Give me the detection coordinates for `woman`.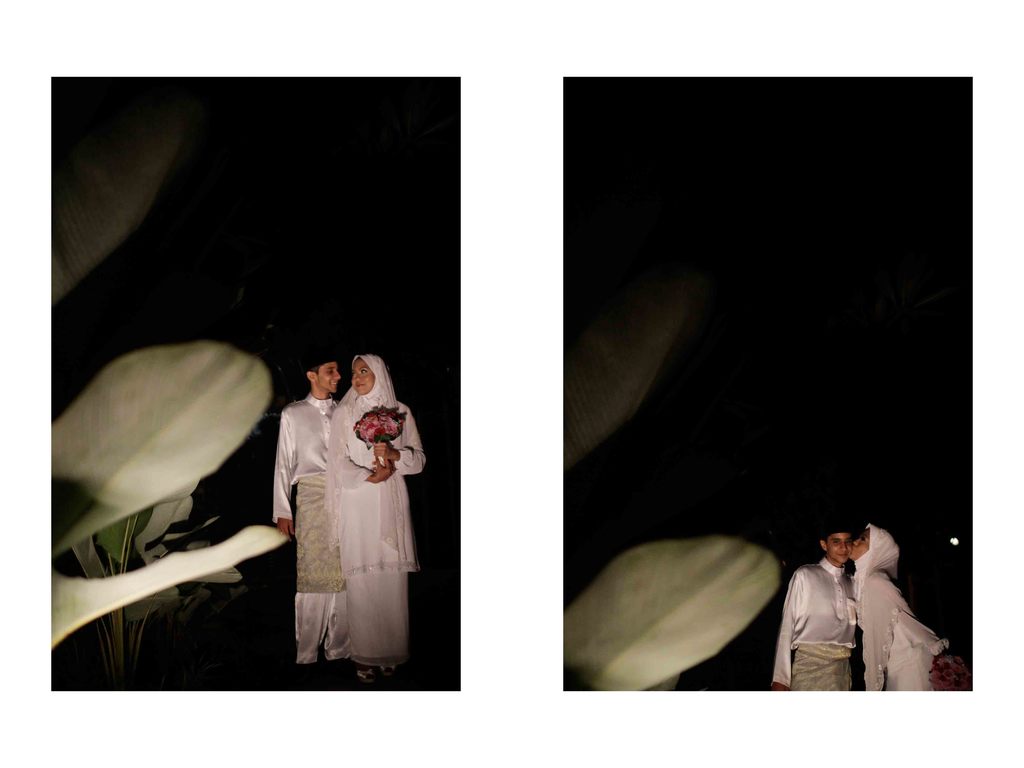
x1=263 y1=345 x2=415 y2=667.
